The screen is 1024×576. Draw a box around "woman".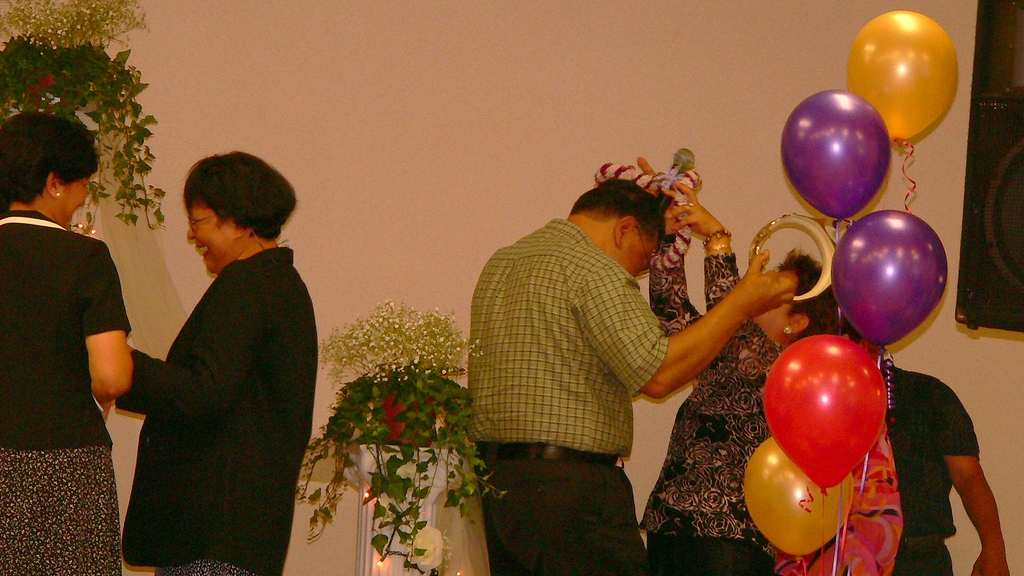
0:109:132:575.
